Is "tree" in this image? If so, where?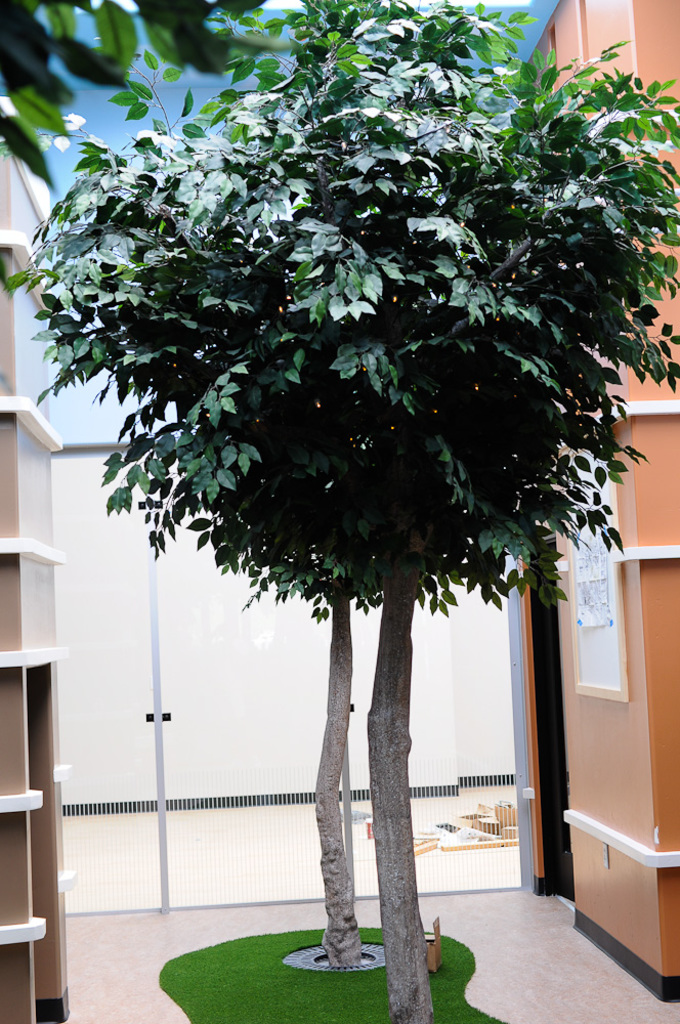
Yes, at <box>0,0,380,212</box>.
